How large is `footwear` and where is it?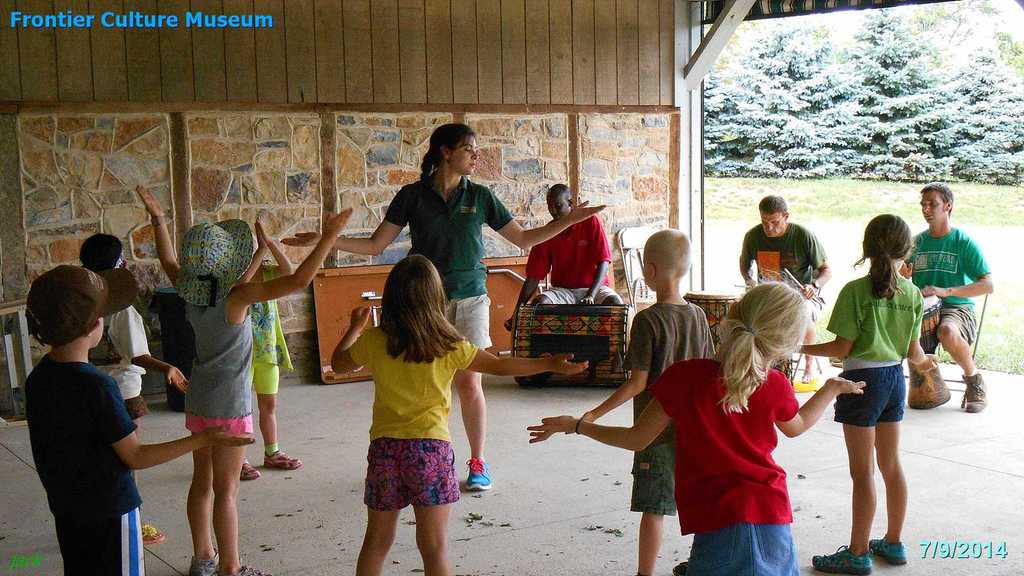
Bounding box: l=964, t=373, r=989, b=410.
